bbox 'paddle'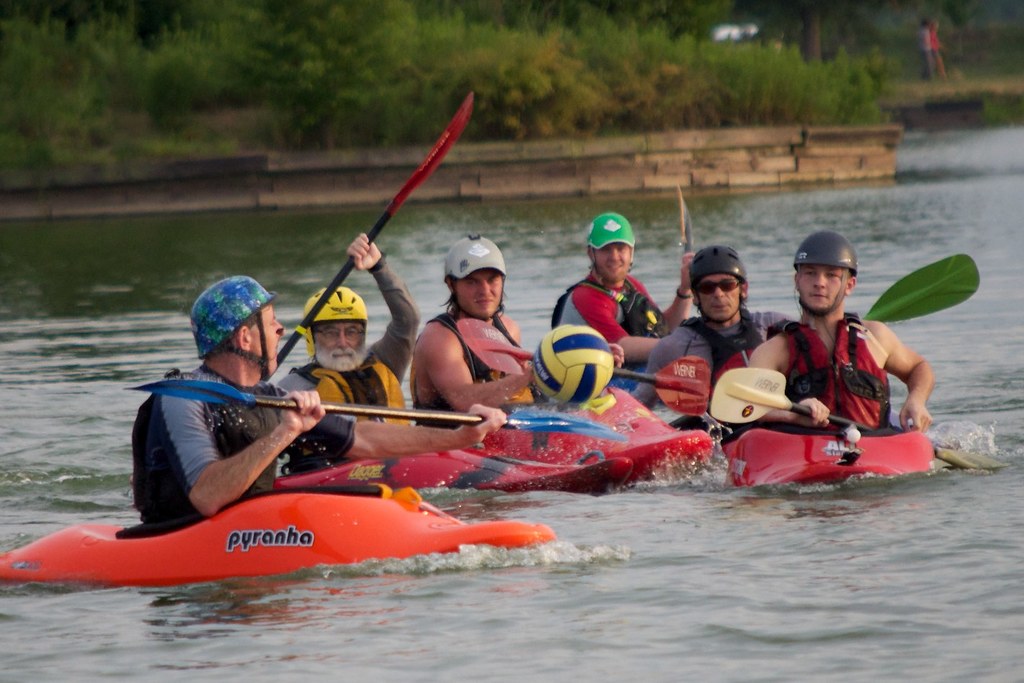
708,367,1007,470
